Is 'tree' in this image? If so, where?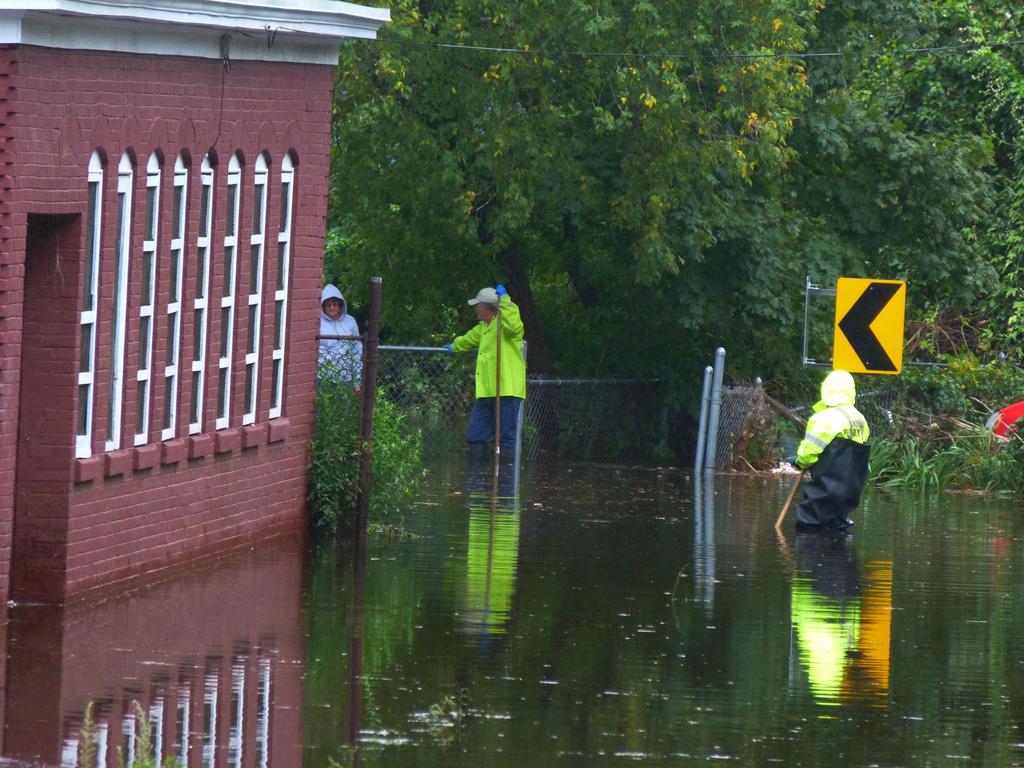
Yes, at bbox=(812, 0, 1023, 369).
